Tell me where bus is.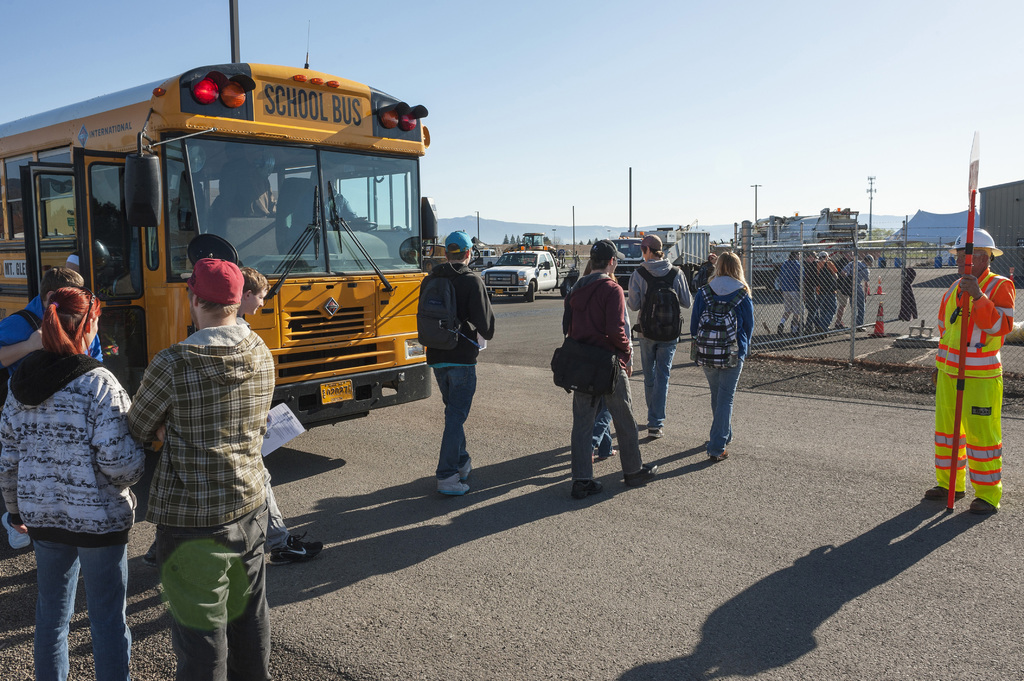
bus is at (0,51,438,419).
